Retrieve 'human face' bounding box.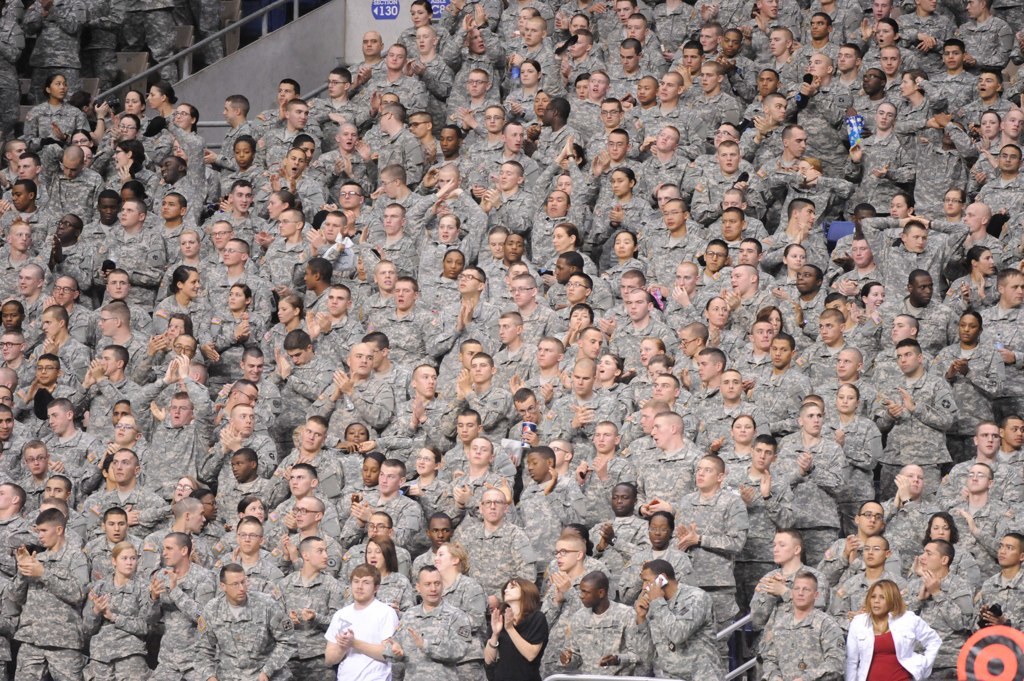
Bounding box: <region>610, 482, 634, 516</region>.
